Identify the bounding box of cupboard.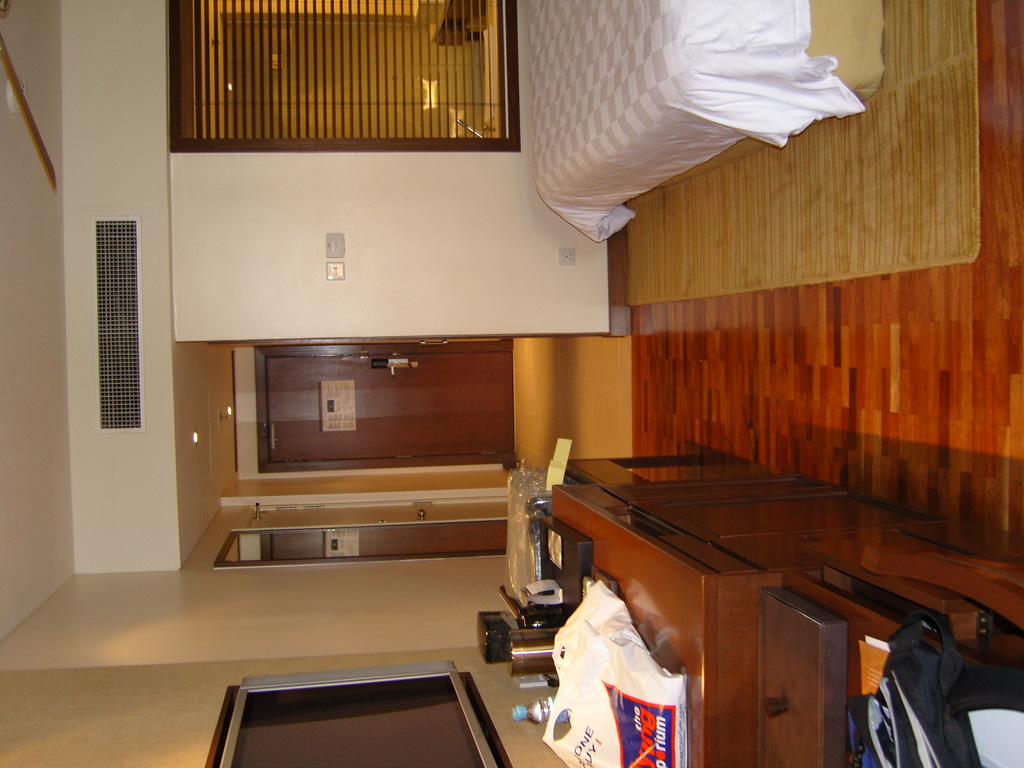
region(568, 454, 1023, 767).
